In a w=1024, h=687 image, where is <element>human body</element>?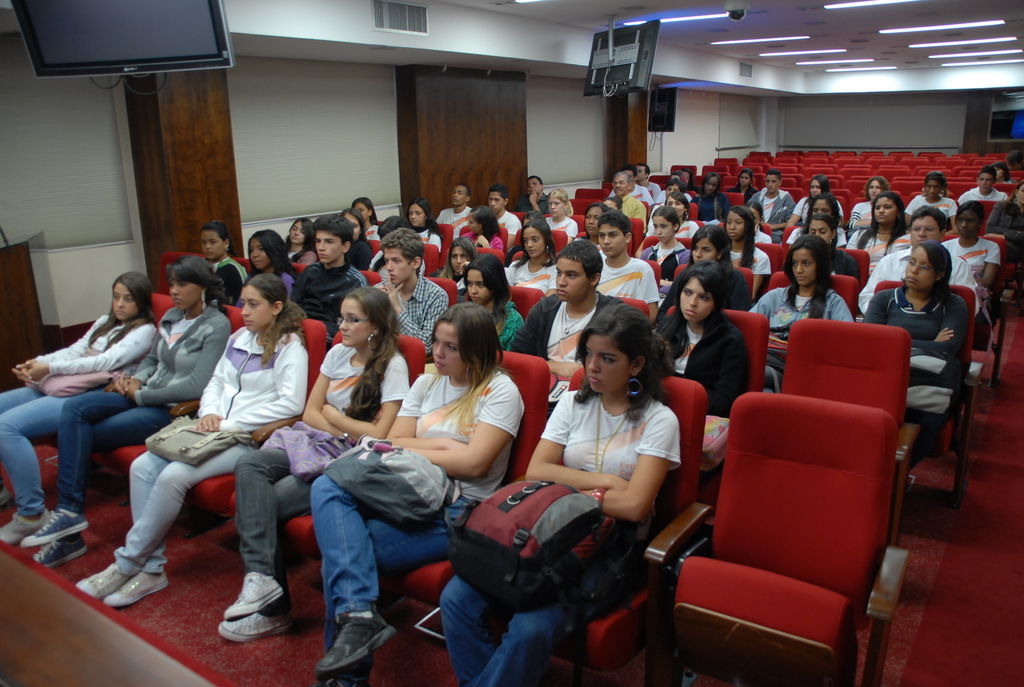
l=486, t=184, r=522, b=253.
